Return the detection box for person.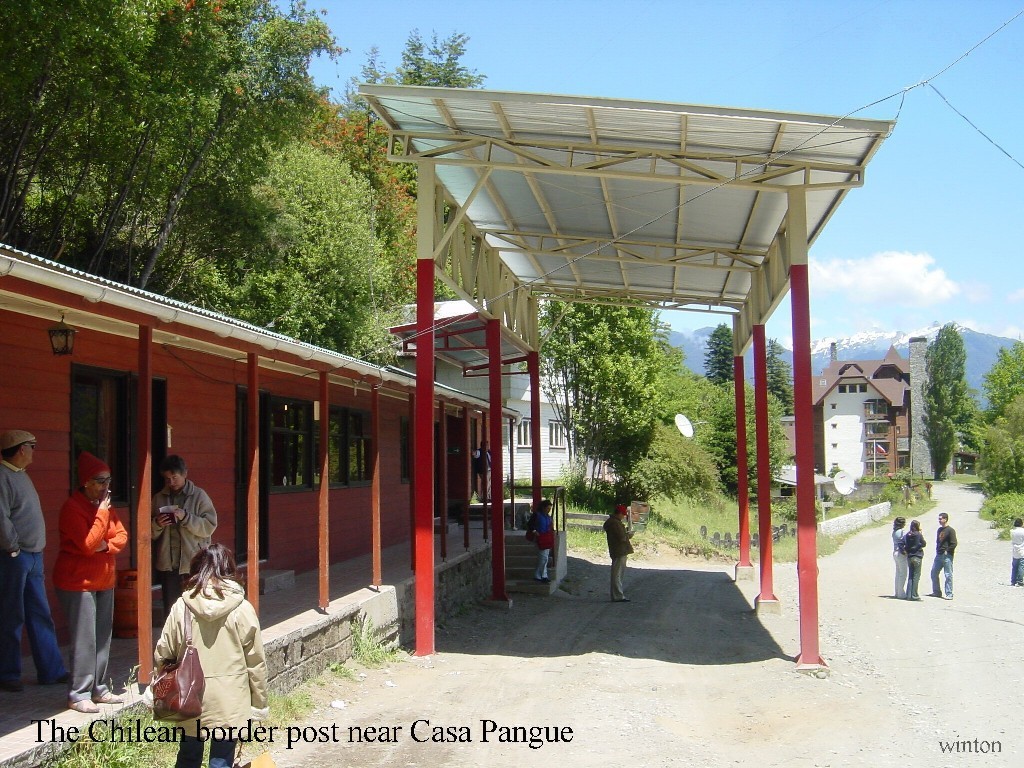
<bbox>890, 519, 911, 597</bbox>.
